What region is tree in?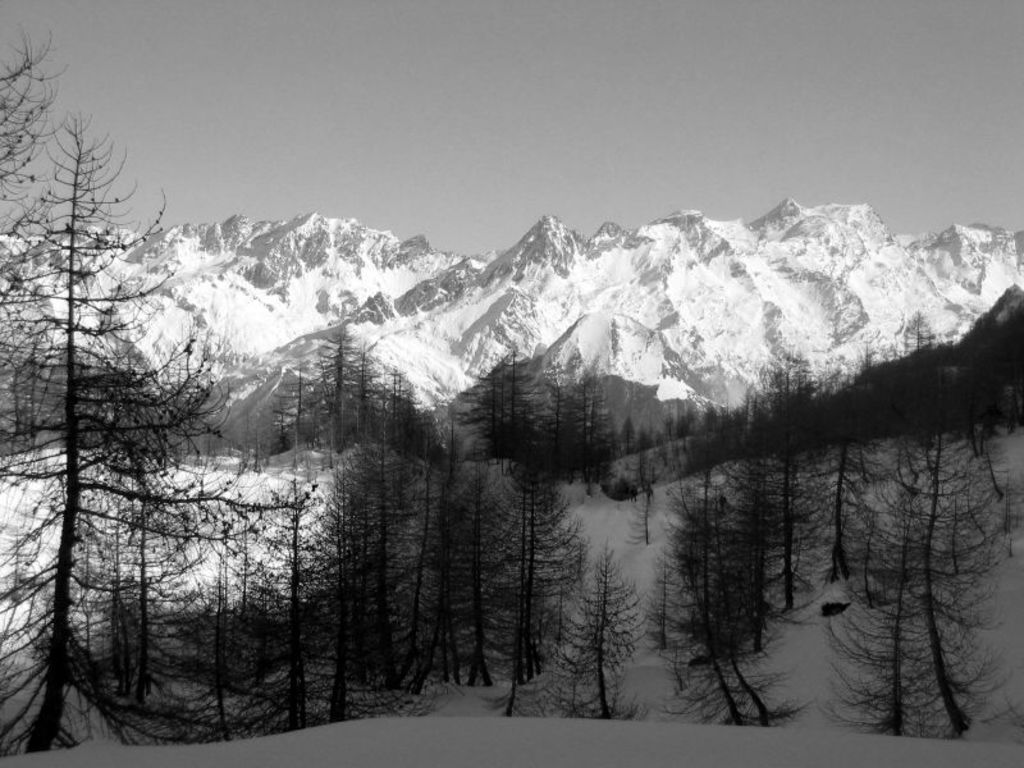
pyautogui.locateOnScreen(873, 291, 940, 749).
